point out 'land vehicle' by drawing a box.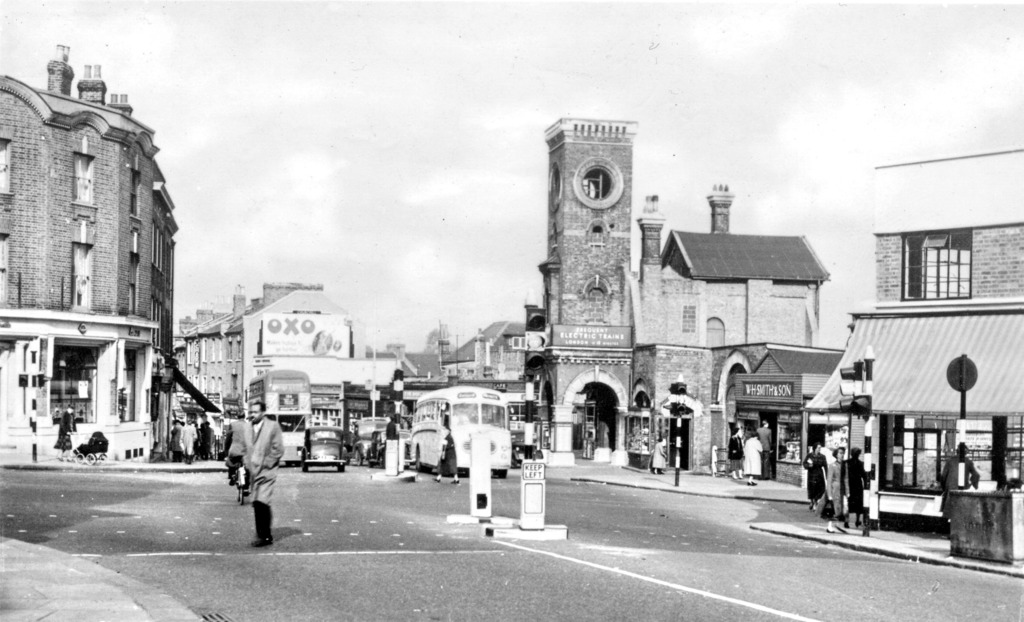
{"left": 380, "top": 383, "right": 549, "bottom": 502}.
